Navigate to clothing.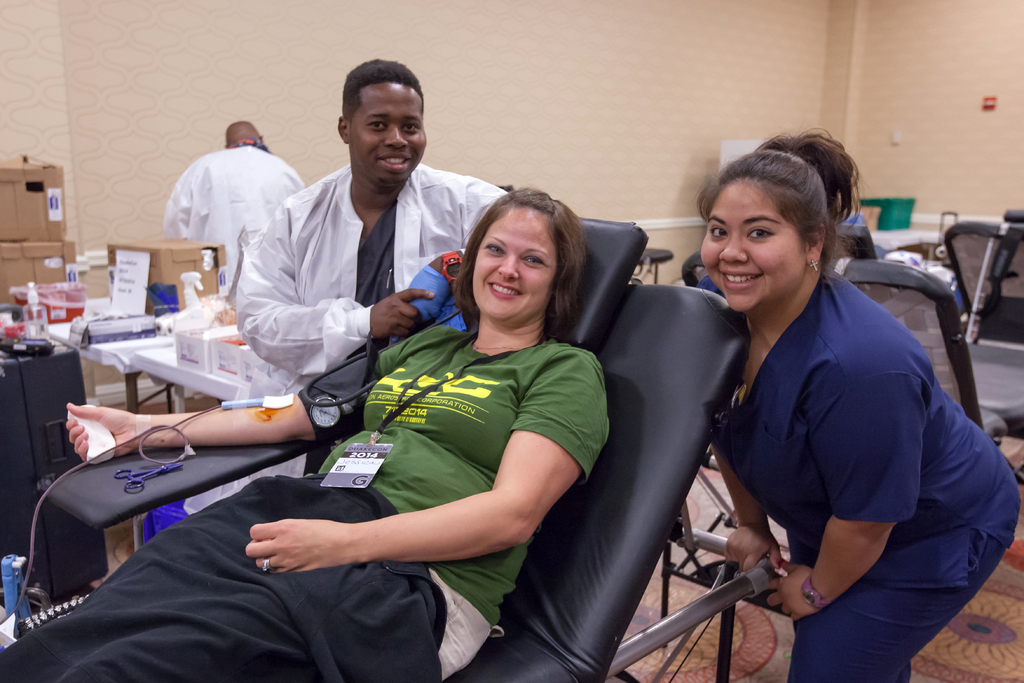
Navigation target: x1=0, y1=323, x2=612, y2=682.
